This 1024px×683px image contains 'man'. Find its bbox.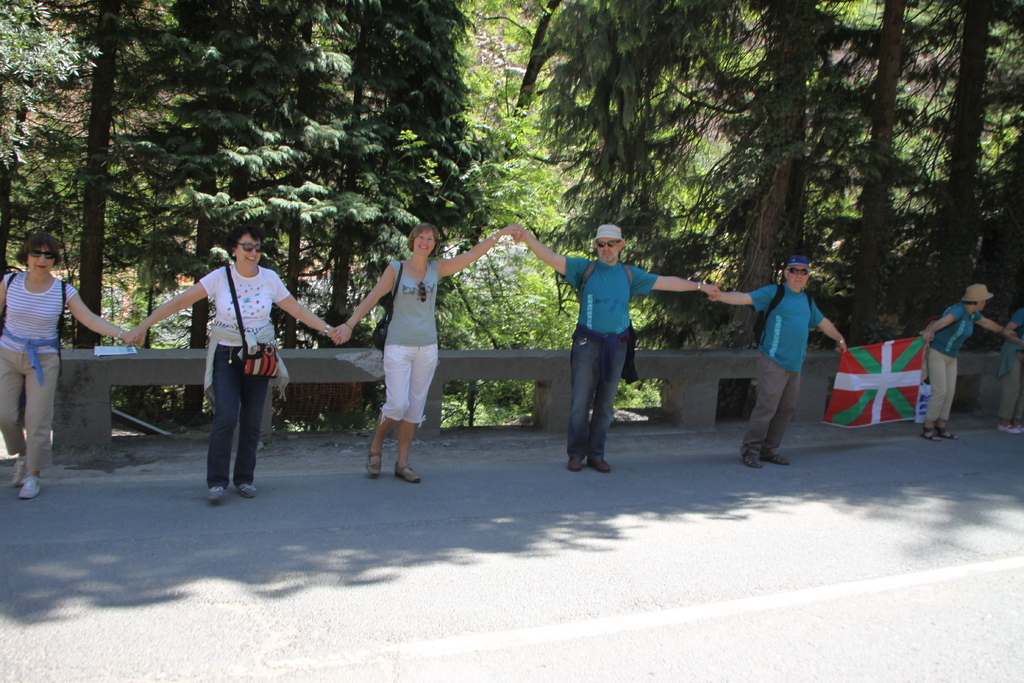
detection(916, 285, 1023, 441).
